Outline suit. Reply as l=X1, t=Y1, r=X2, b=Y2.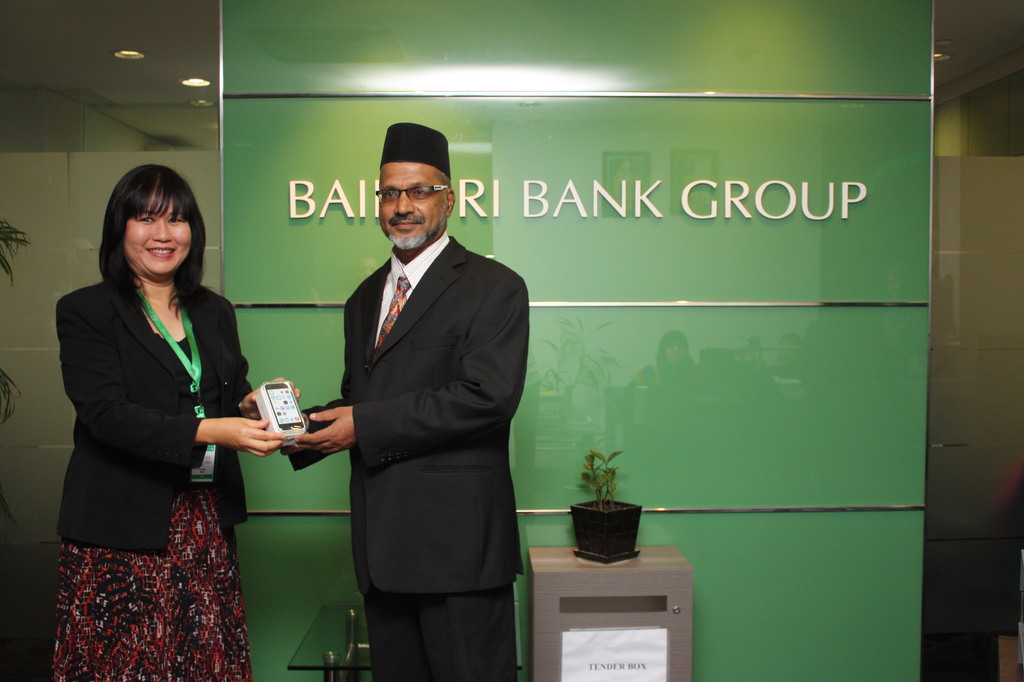
l=298, t=95, r=540, b=681.
